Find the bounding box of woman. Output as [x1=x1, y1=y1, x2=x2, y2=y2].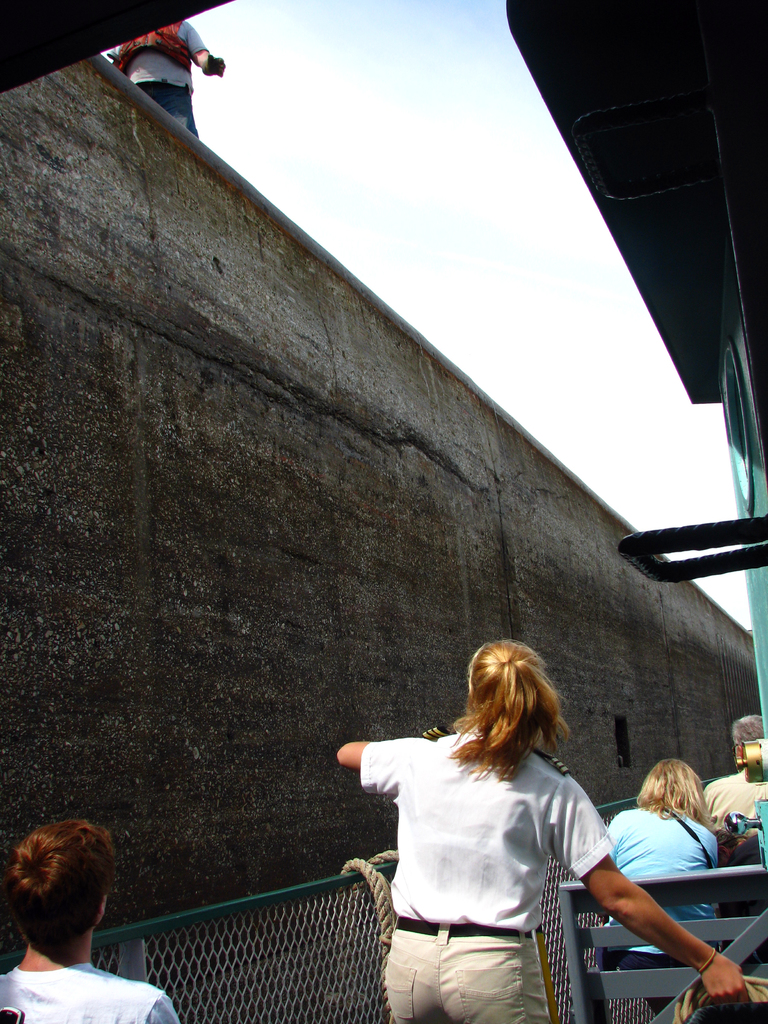
[x1=597, y1=760, x2=748, y2=977].
